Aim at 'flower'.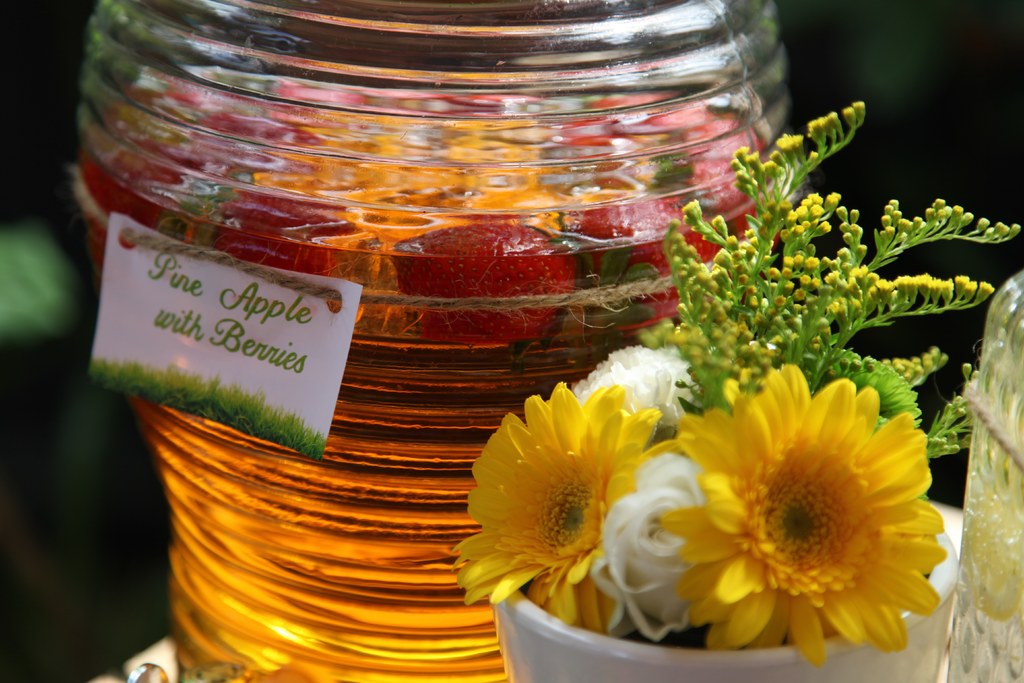
Aimed at (622, 381, 938, 667).
